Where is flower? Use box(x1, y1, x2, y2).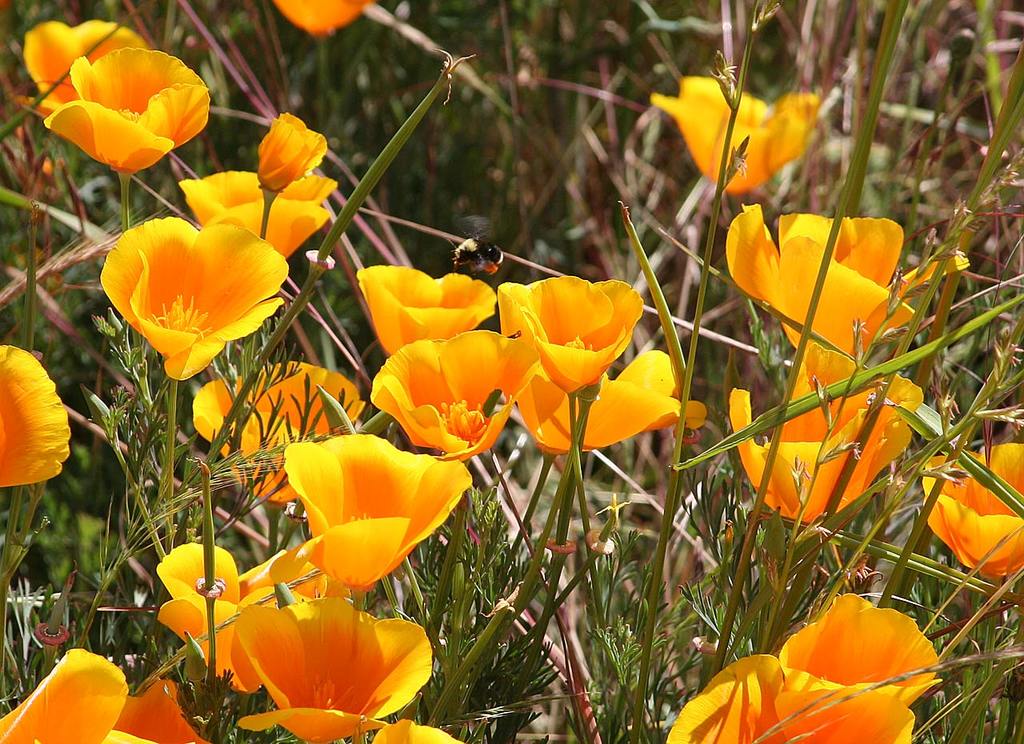
box(163, 538, 338, 689).
